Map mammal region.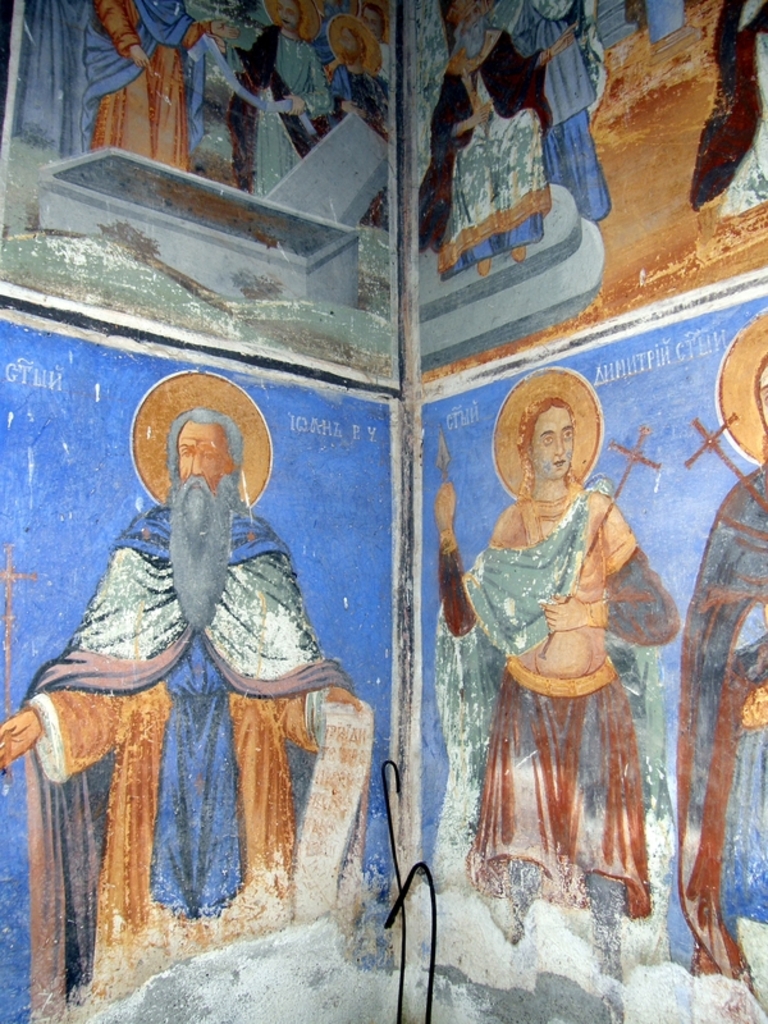
Mapped to (502, 0, 607, 224).
